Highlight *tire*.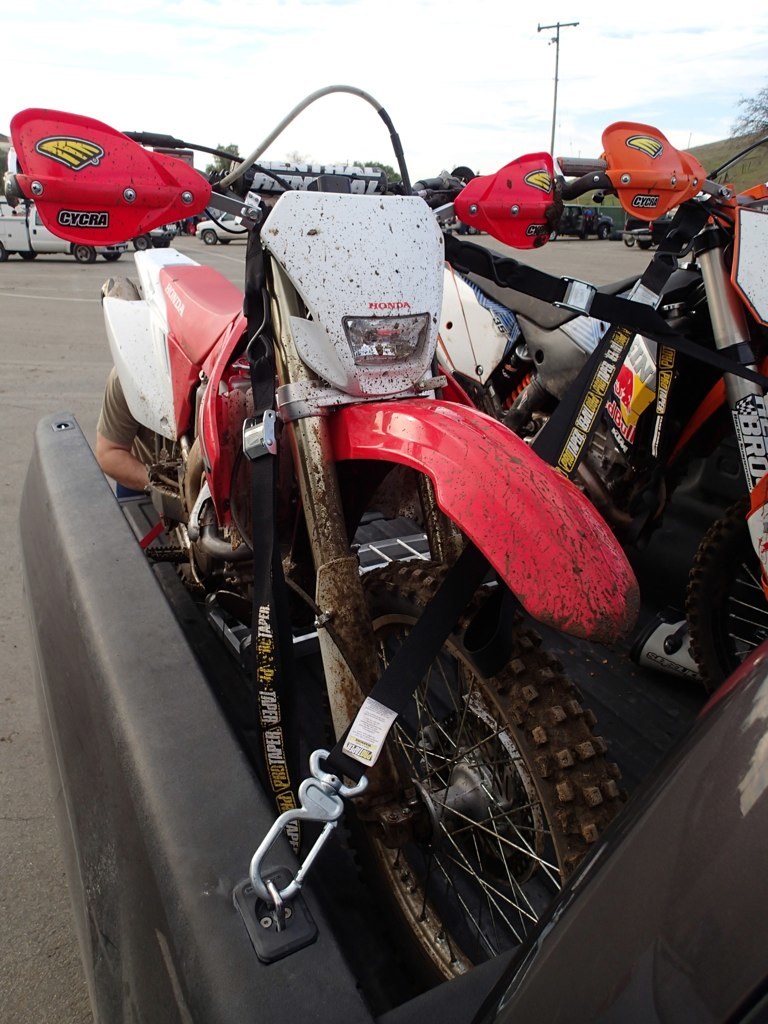
Highlighted region: l=98, t=249, r=126, b=263.
